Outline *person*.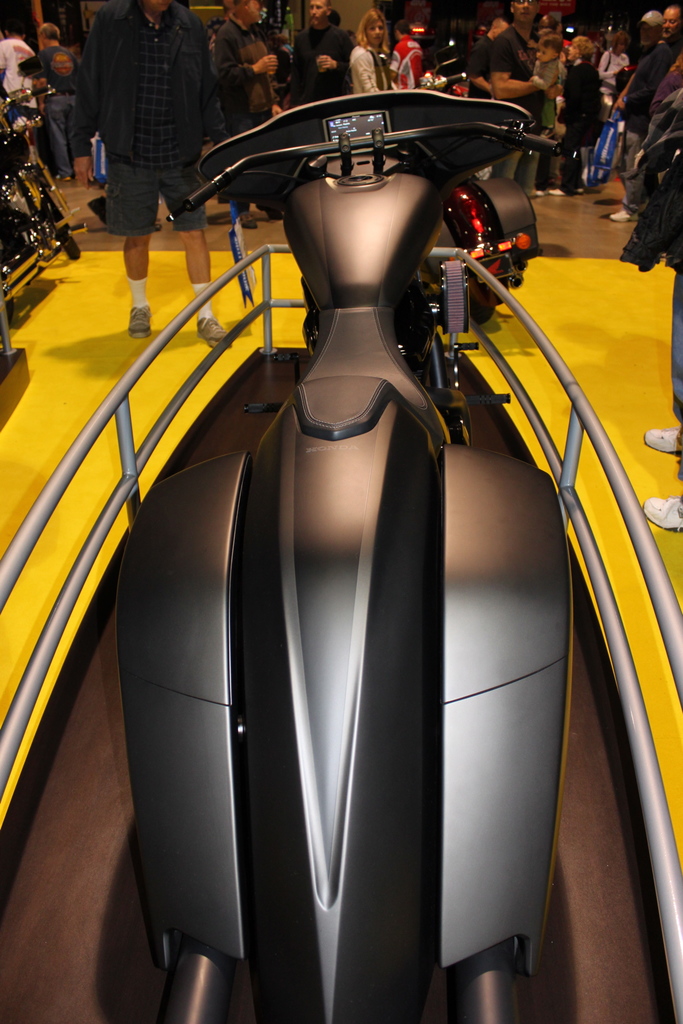
Outline: Rect(655, 4, 682, 46).
